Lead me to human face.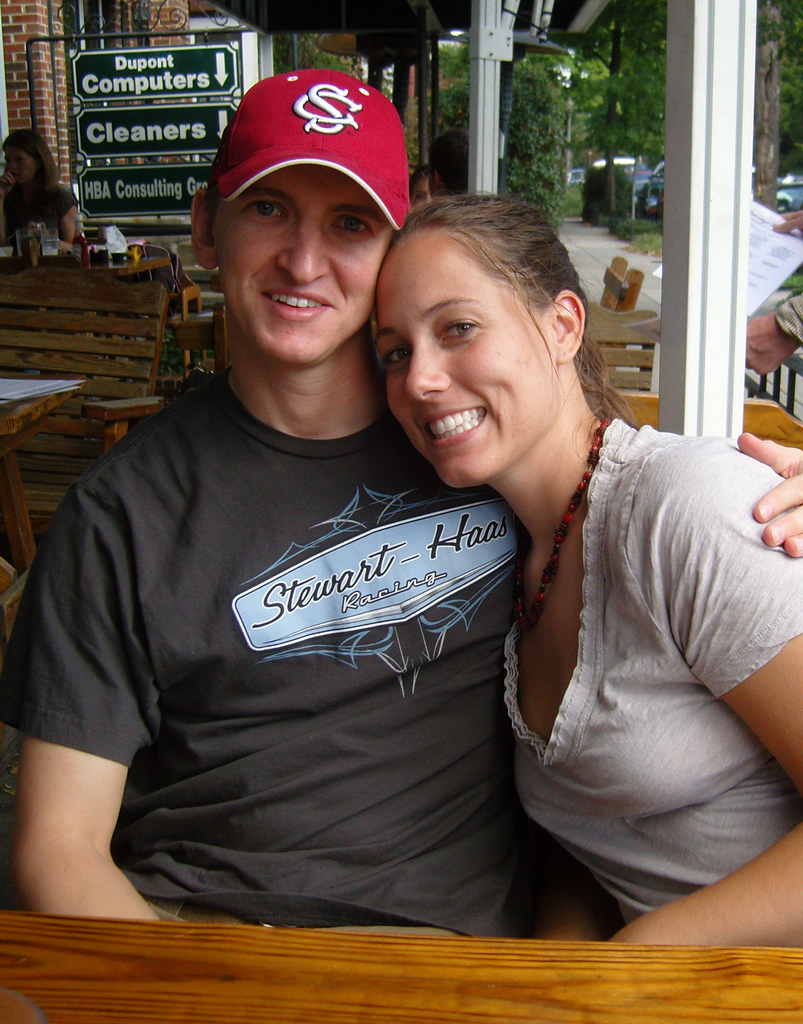
Lead to x1=7, y1=147, x2=38, y2=182.
